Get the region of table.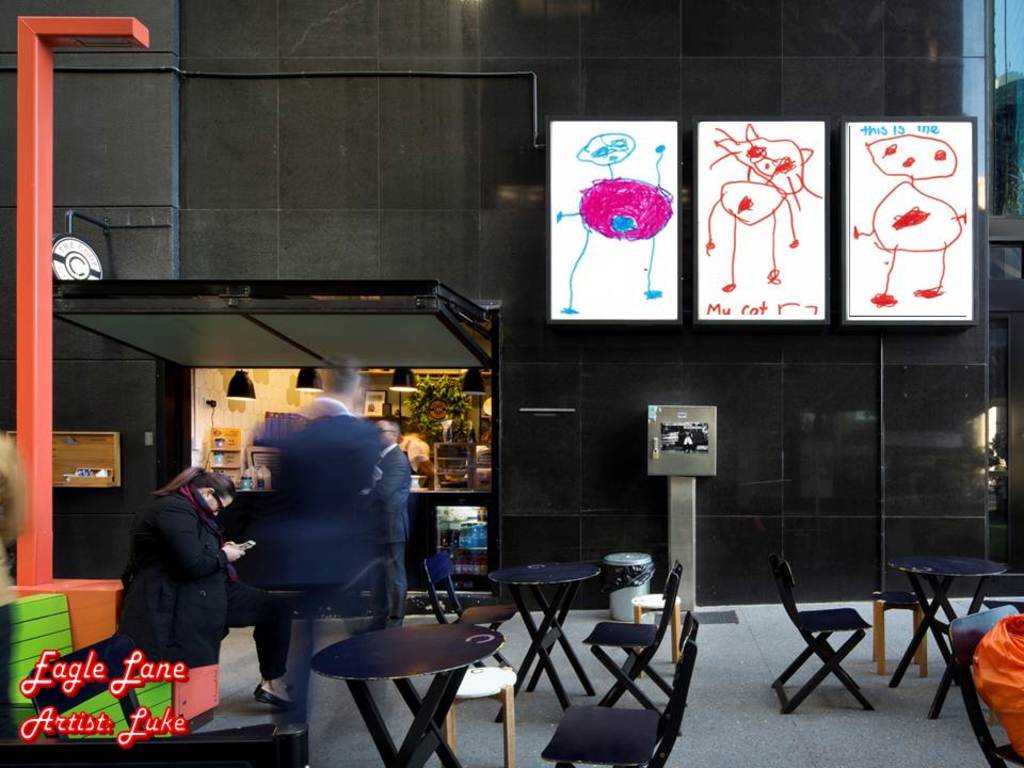
l=887, t=532, r=1018, b=735.
